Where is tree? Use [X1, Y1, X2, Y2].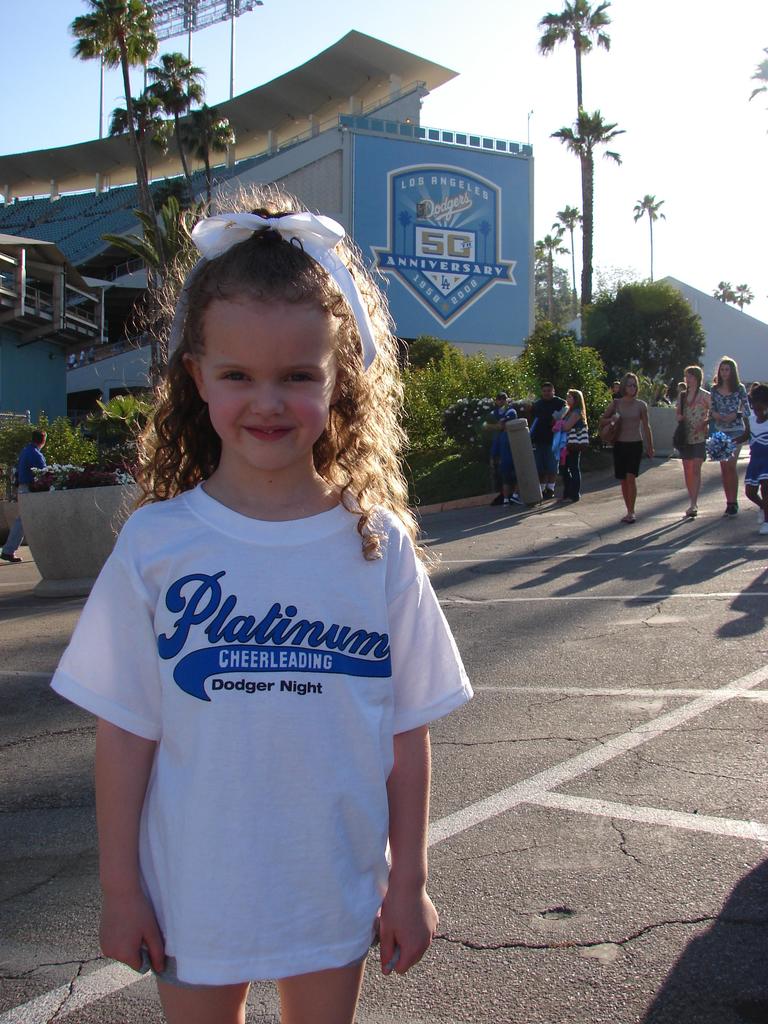
[548, 111, 627, 344].
